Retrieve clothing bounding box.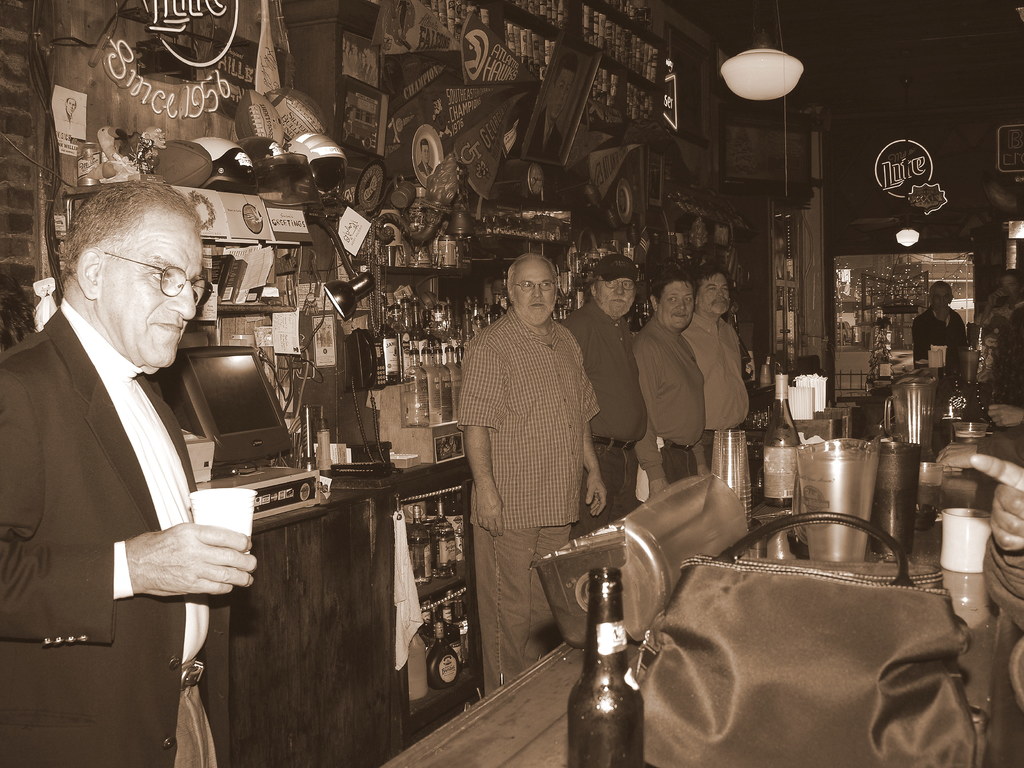
Bounding box: [634,317,710,483].
